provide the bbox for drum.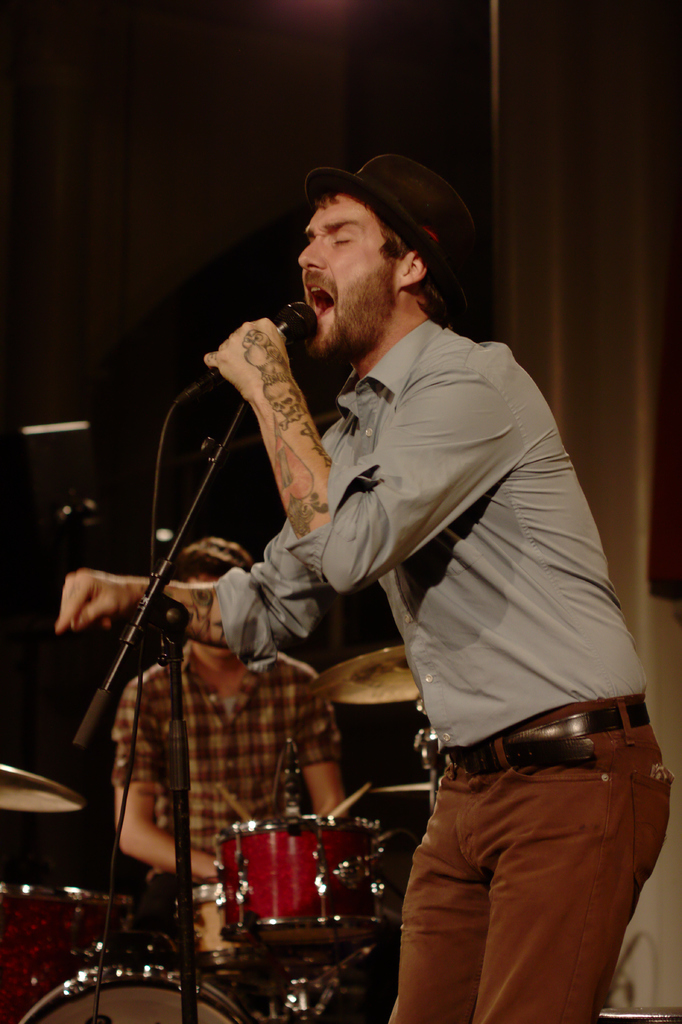
<box>179,794,427,953</box>.
